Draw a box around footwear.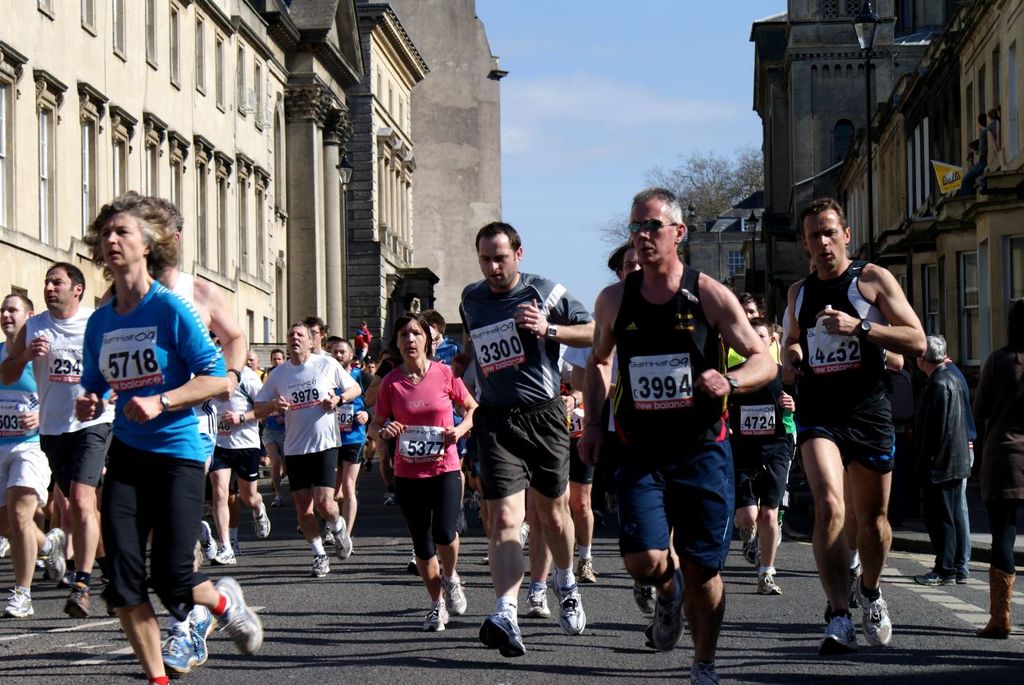
{"left": 0, "top": 537, "right": 12, "bottom": 559}.
